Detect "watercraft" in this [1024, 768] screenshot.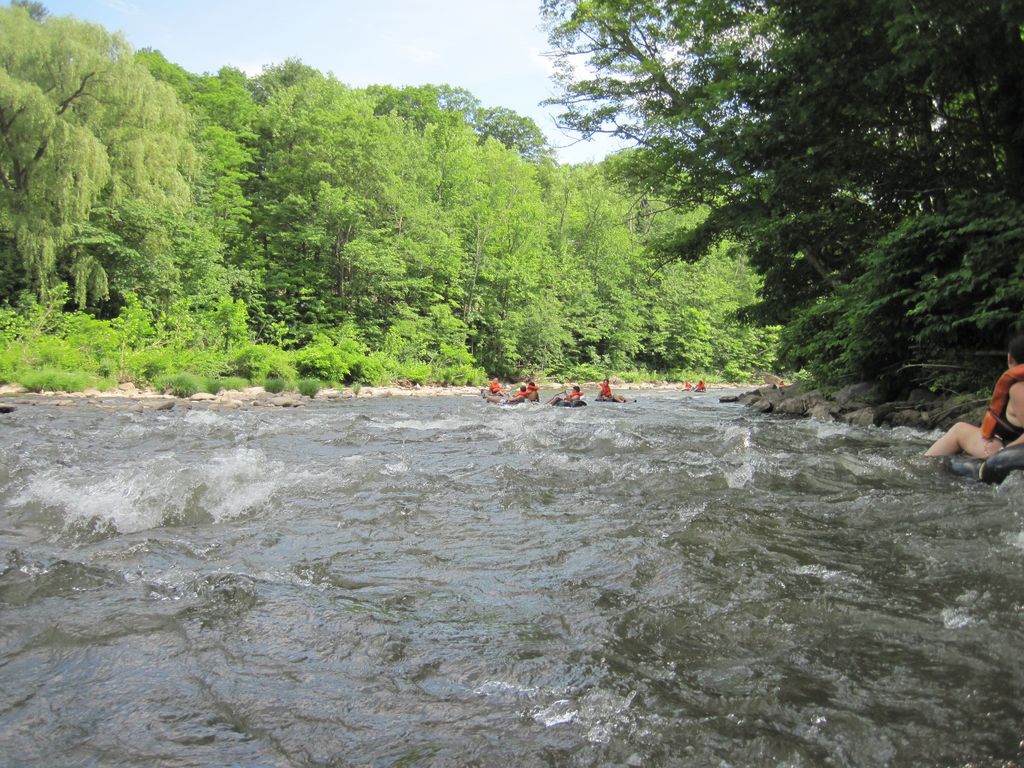
Detection: [x1=595, y1=396, x2=636, y2=403].
